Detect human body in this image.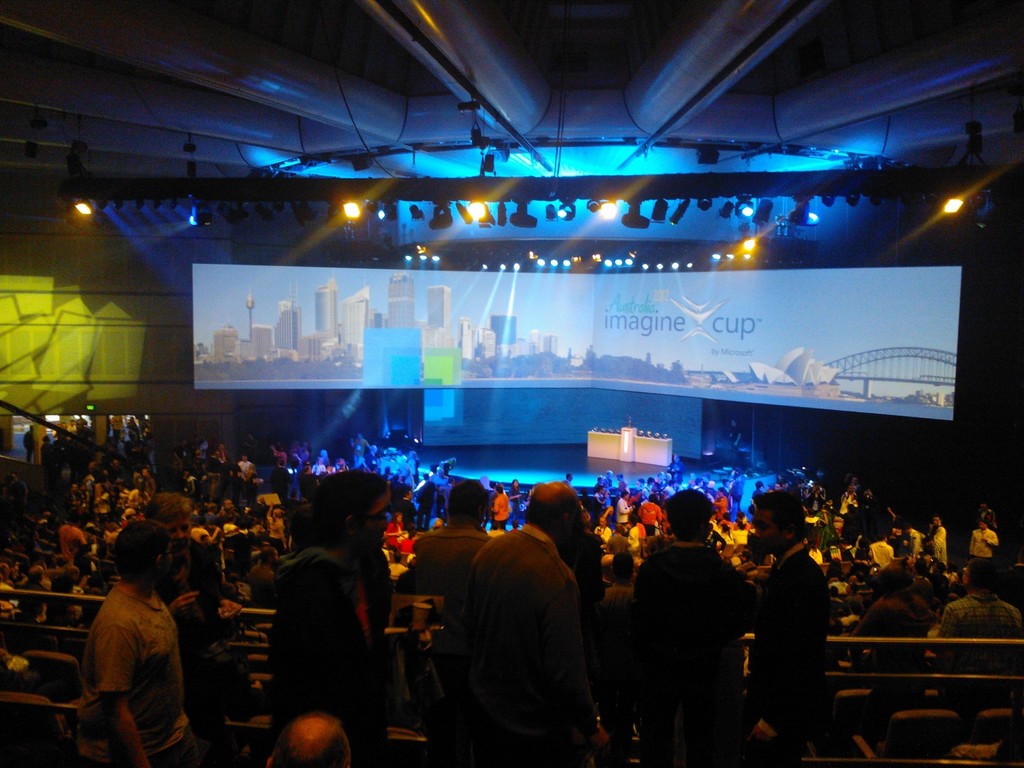
Detection: l=56, t=511, r=187, b=767.
